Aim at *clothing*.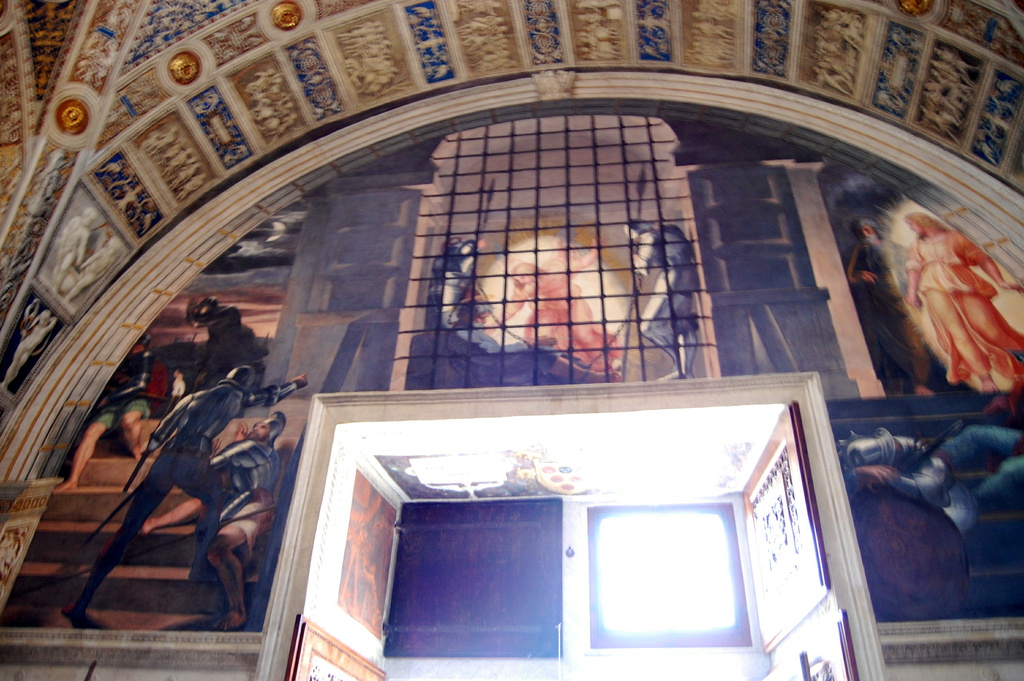
Aimed at BBox(861, 188, 1014, 404).
